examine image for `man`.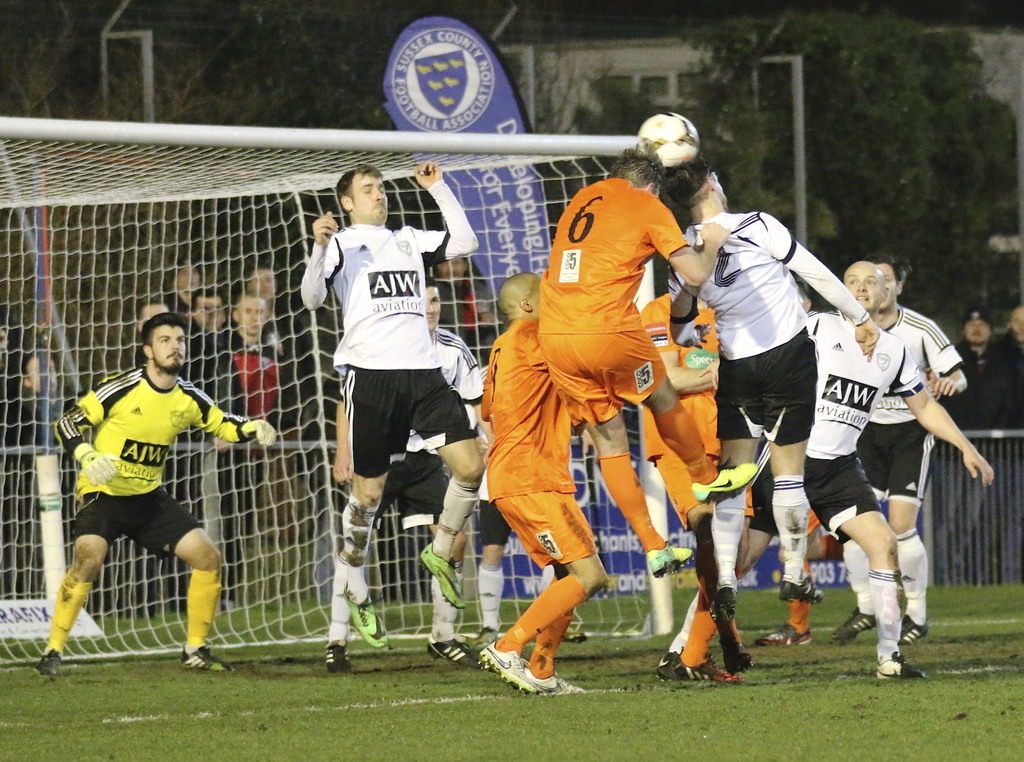
Examination result: locate(1, 350, 81, 439).
